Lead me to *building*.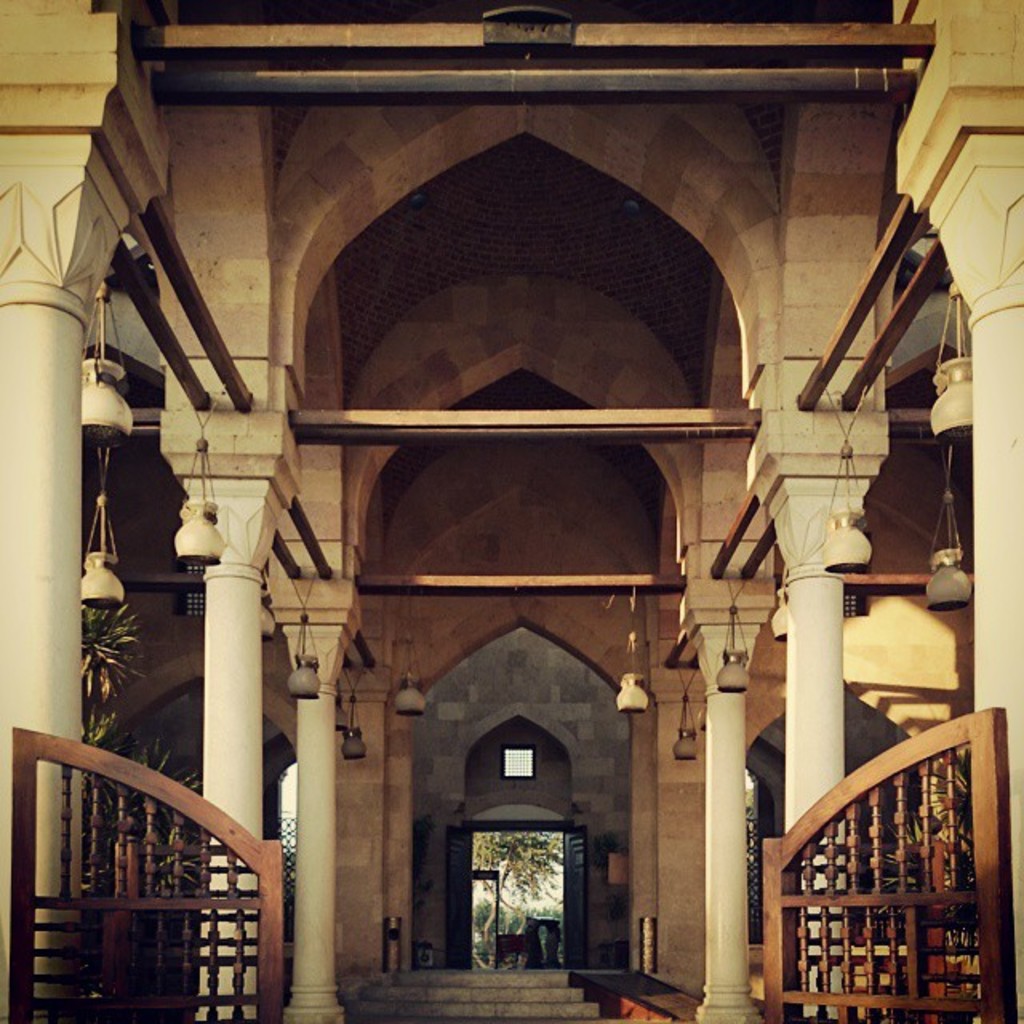
Lead to box=[0, 0, 1022, 1022].
